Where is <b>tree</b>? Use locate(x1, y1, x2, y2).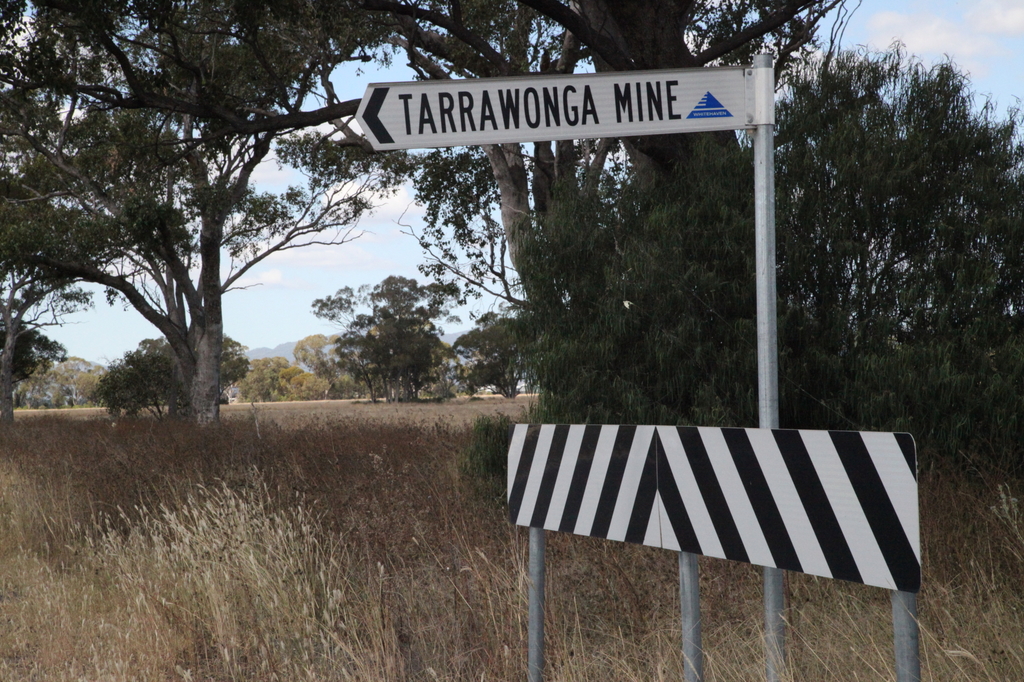
locate(8, 356, 116, 412).
